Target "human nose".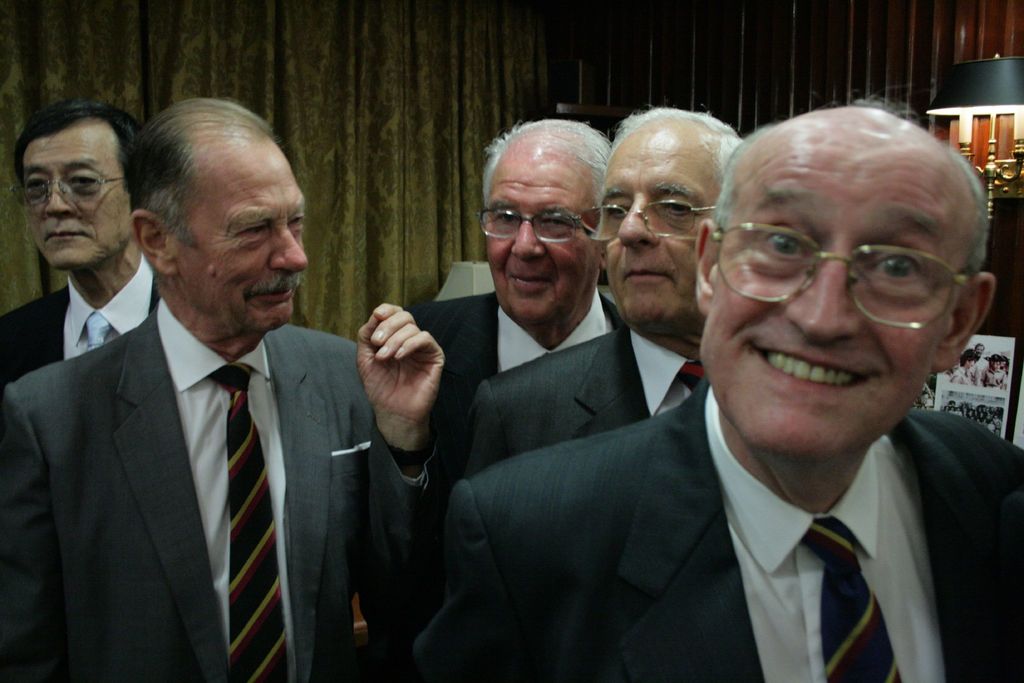
Target region: [614, 188, 661, 249].
